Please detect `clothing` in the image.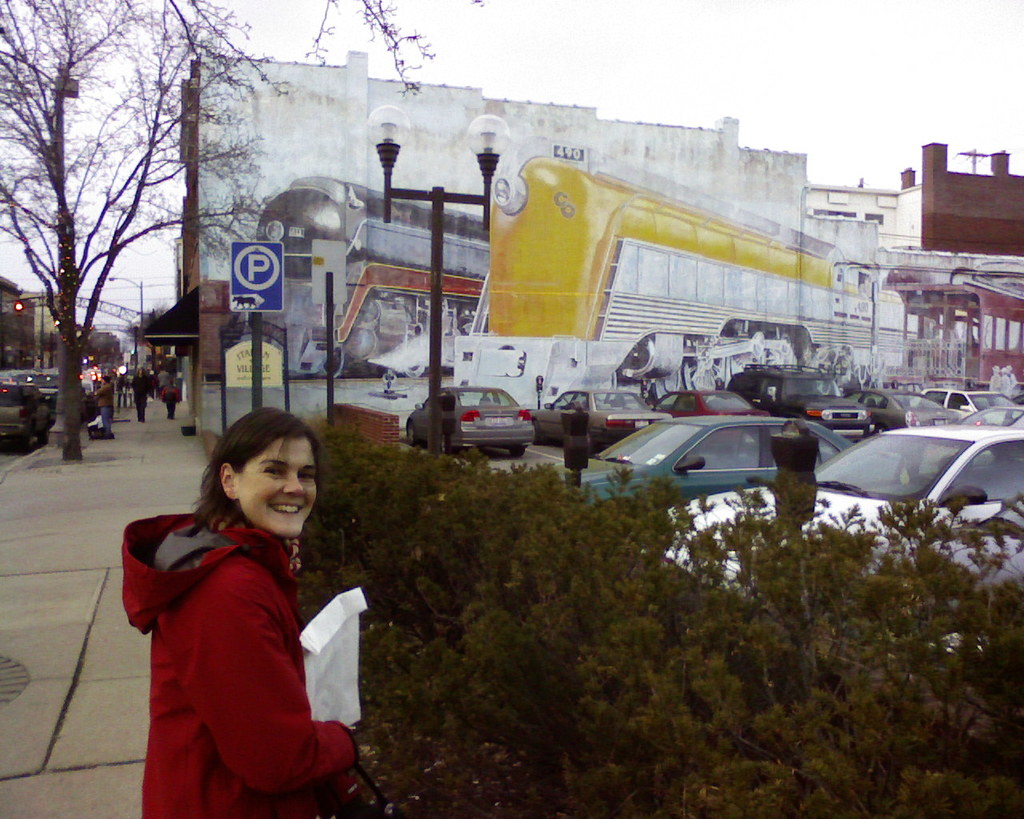
x1=122, y1=485, x2=356, y2=806.
